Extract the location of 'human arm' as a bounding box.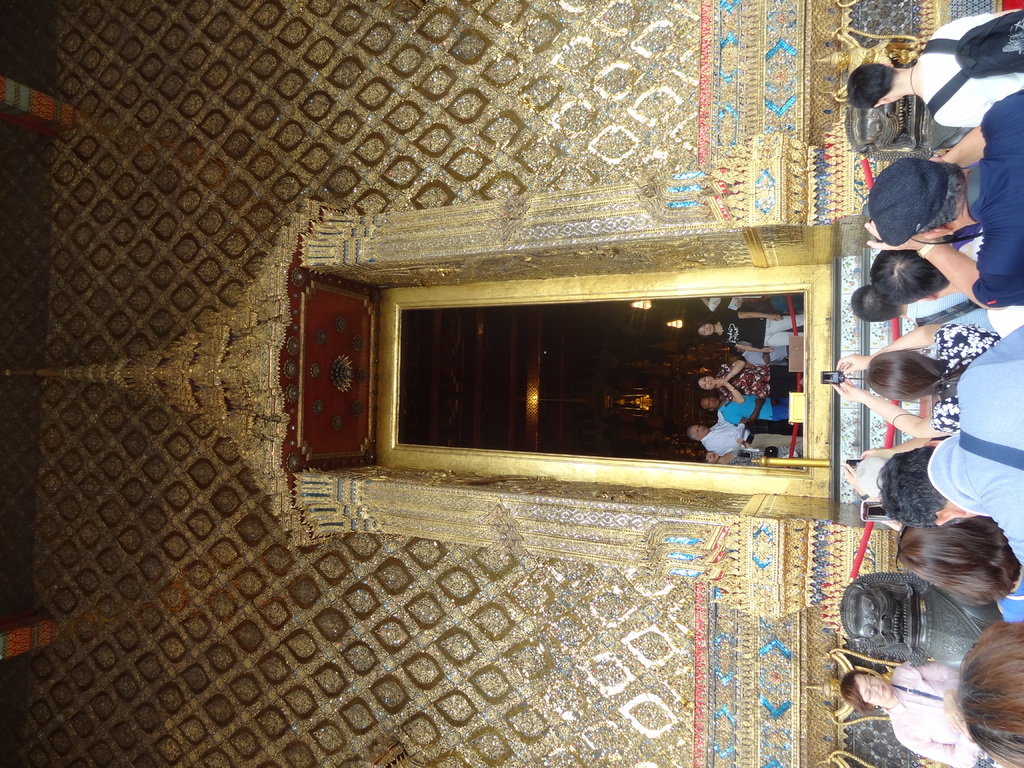
crop(840, 465, 870, 506).
